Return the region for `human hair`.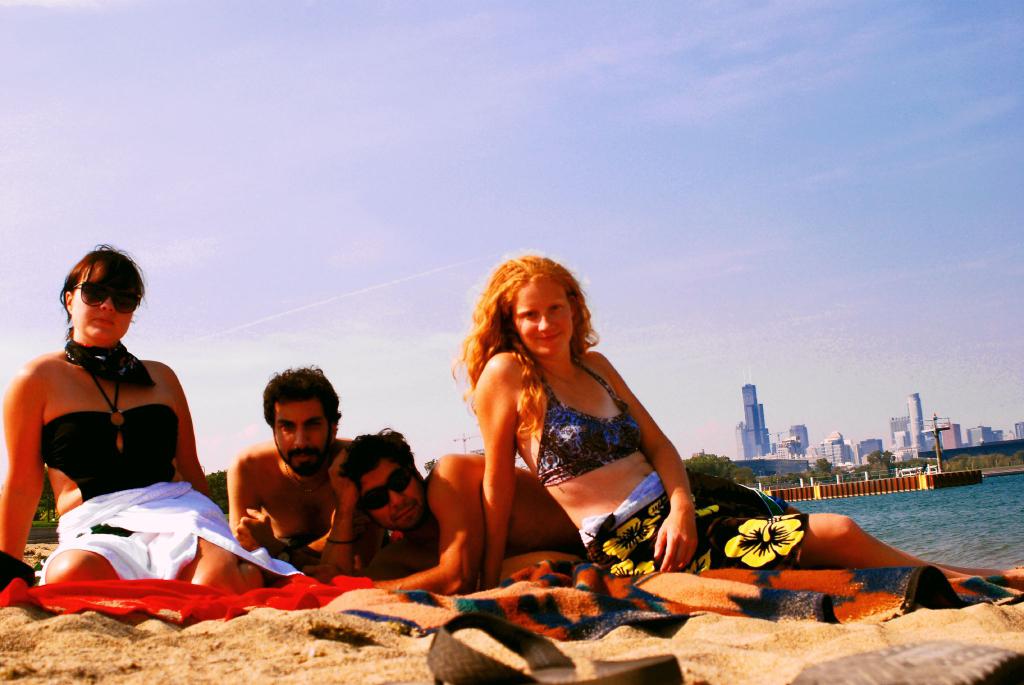
bbox=[337, 424, 422, 497].
